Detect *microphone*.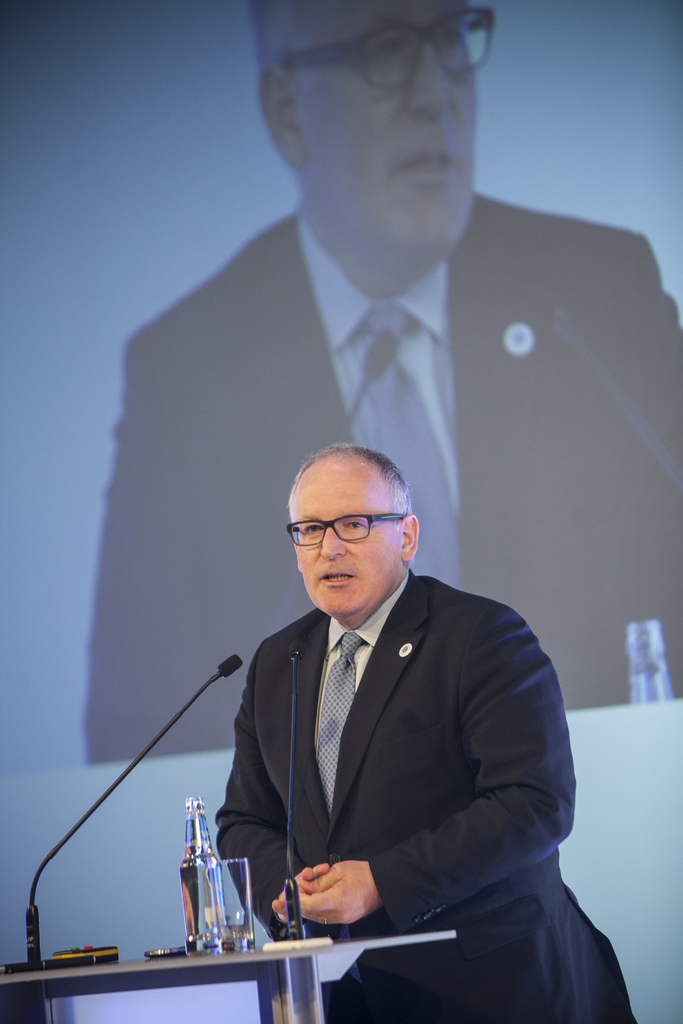
Detected at left=290, top=638, right=309, bottom=662.
